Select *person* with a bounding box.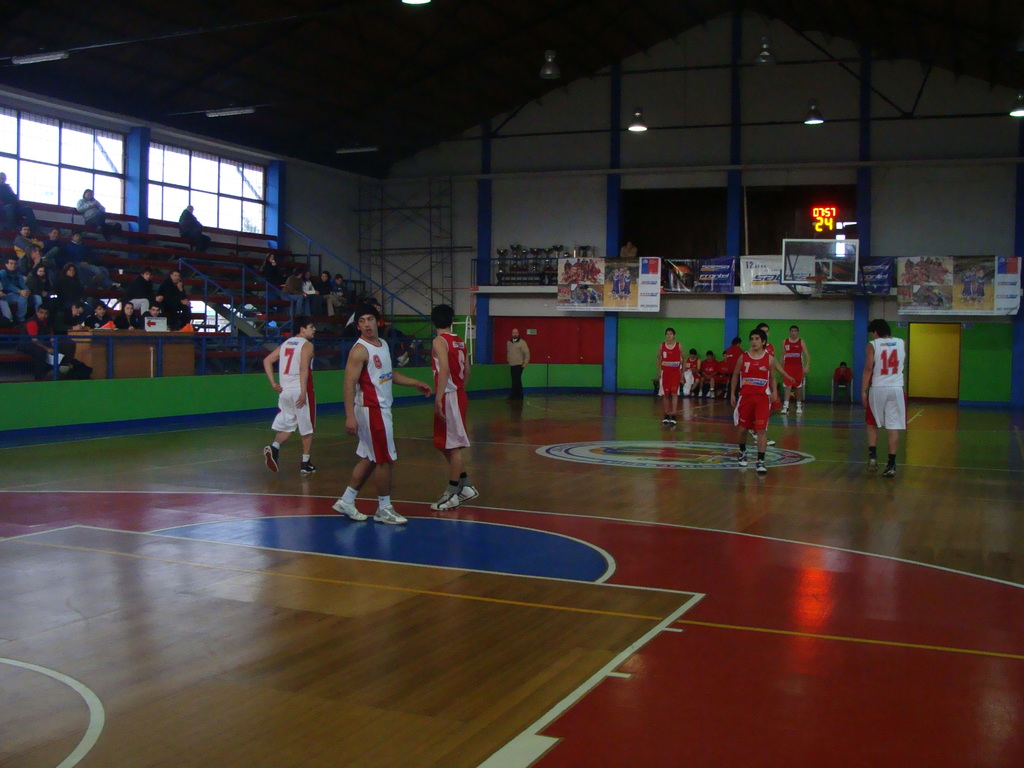
locate(731, 327, 781, 477).
